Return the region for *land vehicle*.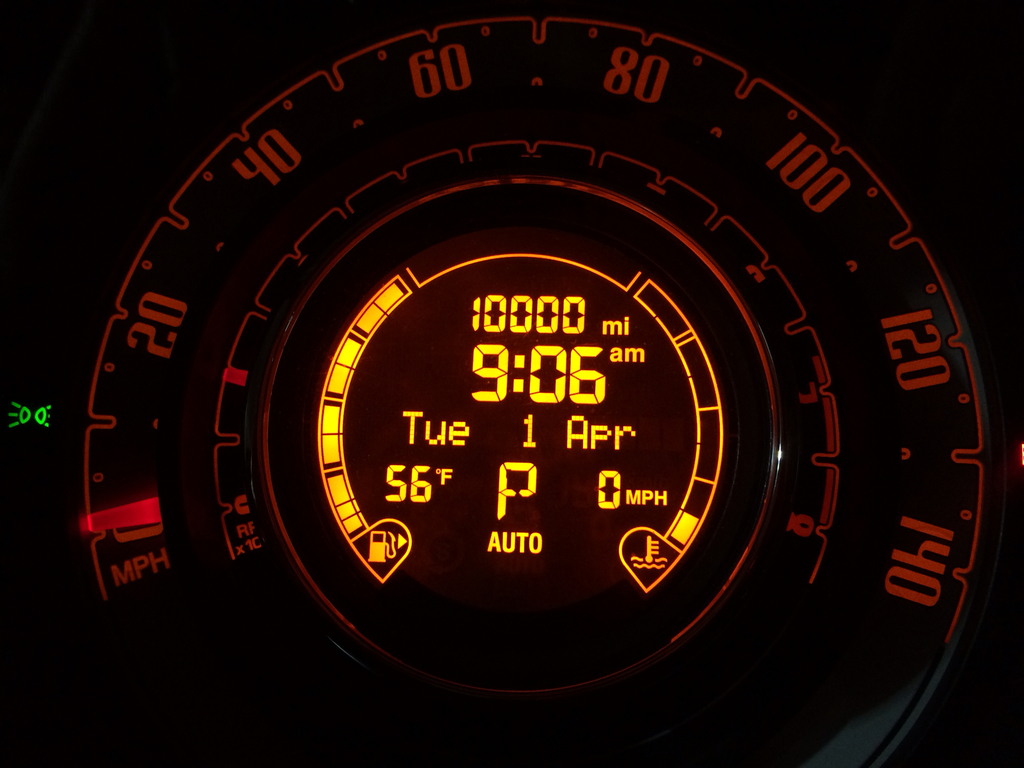
(0, 0, 1023, 767).
